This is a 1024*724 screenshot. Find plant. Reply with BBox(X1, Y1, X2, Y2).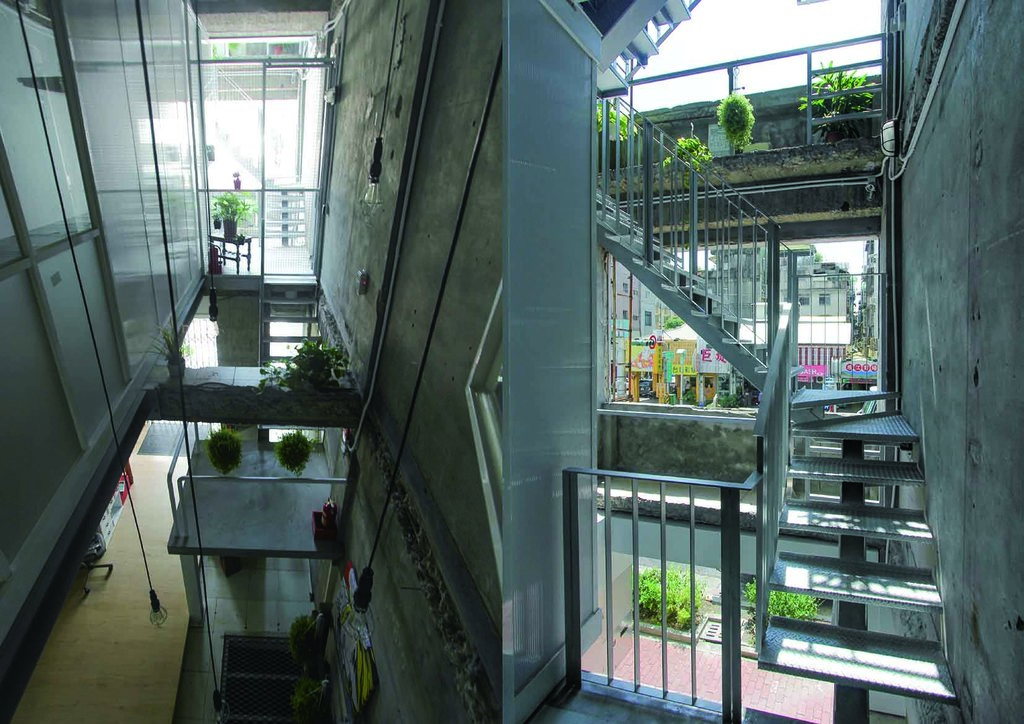
BBox(666, 314, 687, 325).
